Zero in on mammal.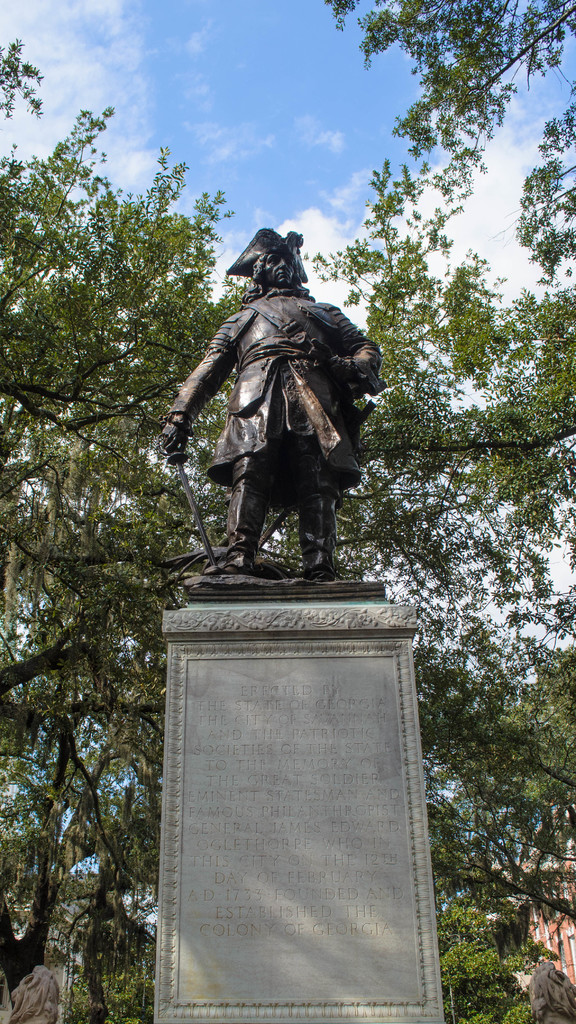
Zeroed in: 145:230:384:525.
